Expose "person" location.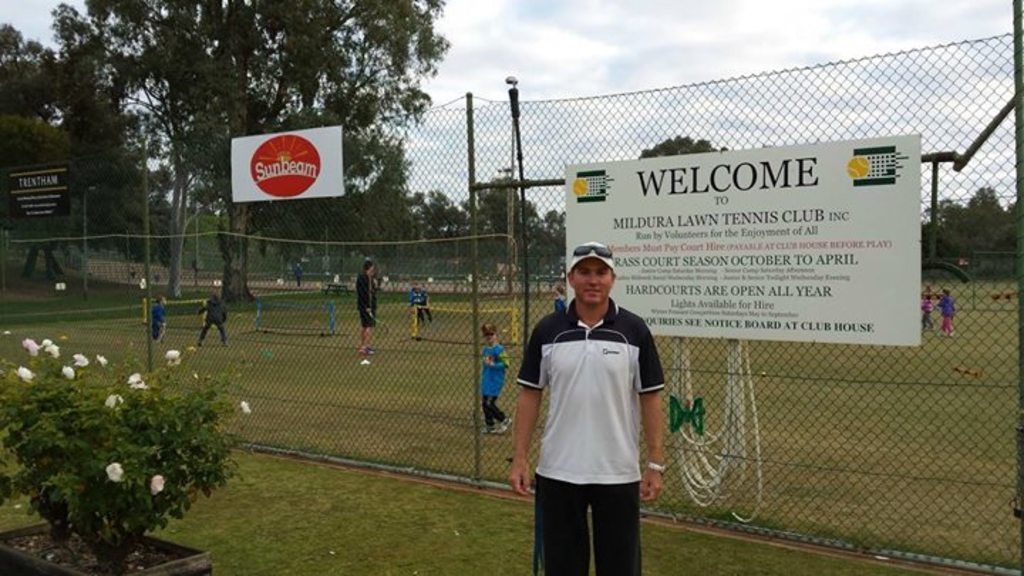
Exposed at box(917, 274, 934, 334).
